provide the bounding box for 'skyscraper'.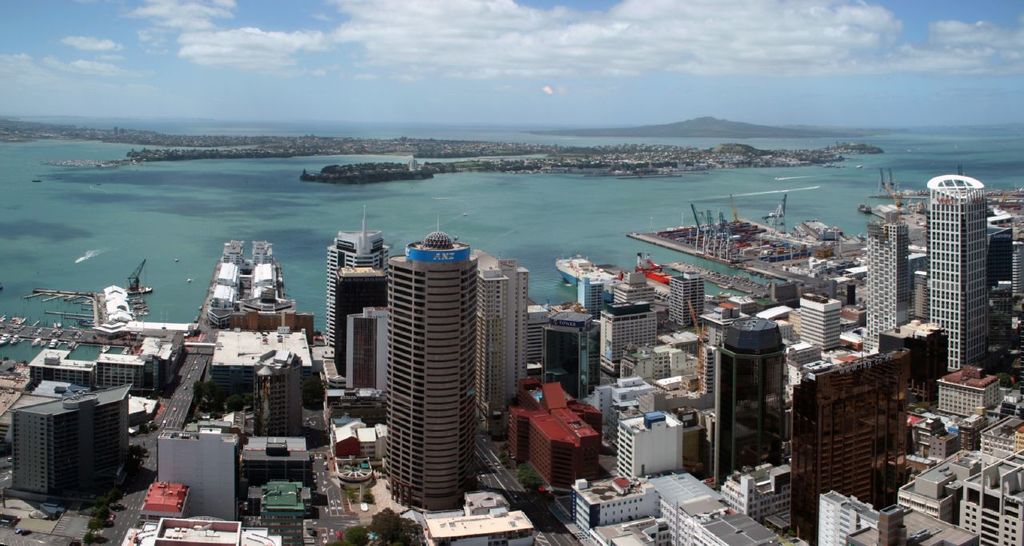
[858,213,922,355].
